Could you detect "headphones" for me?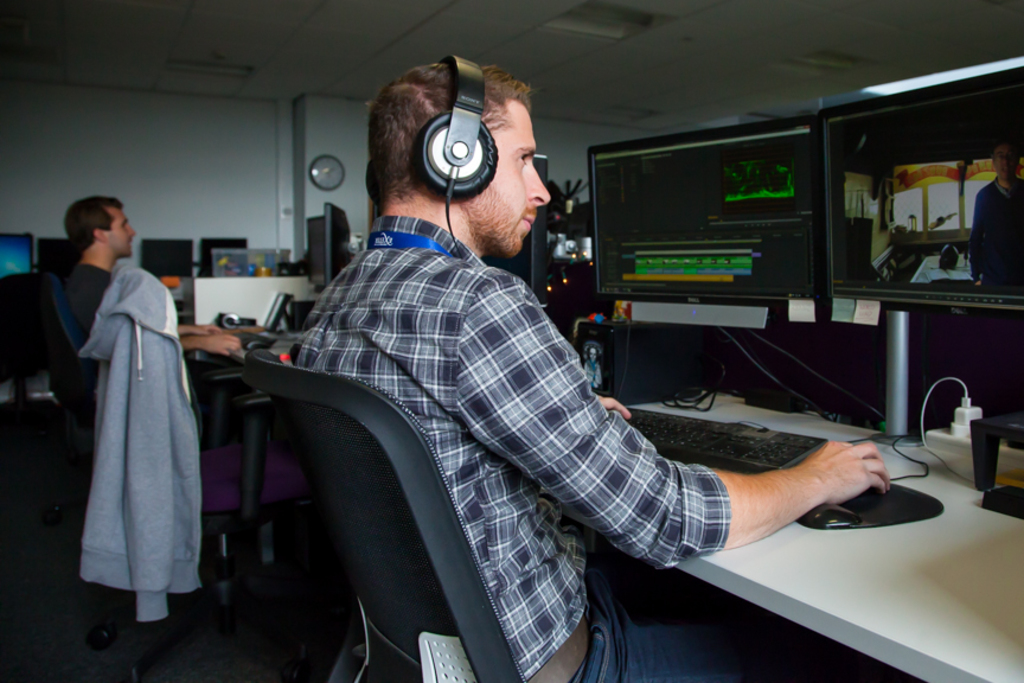
Detection result: 425 43 511 261.
